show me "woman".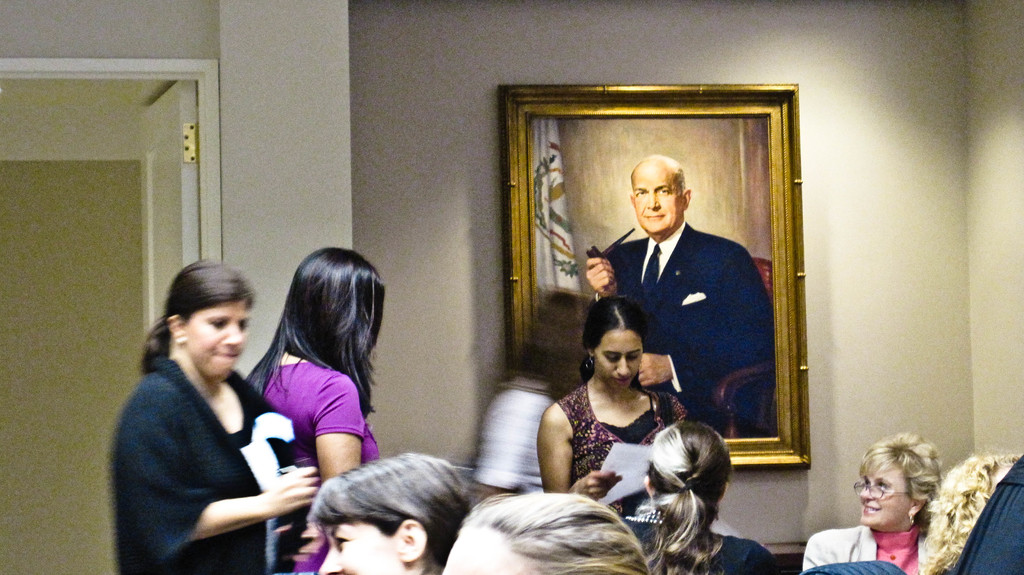
"woman" is here: bbox=[441, 494, 653, 574].
